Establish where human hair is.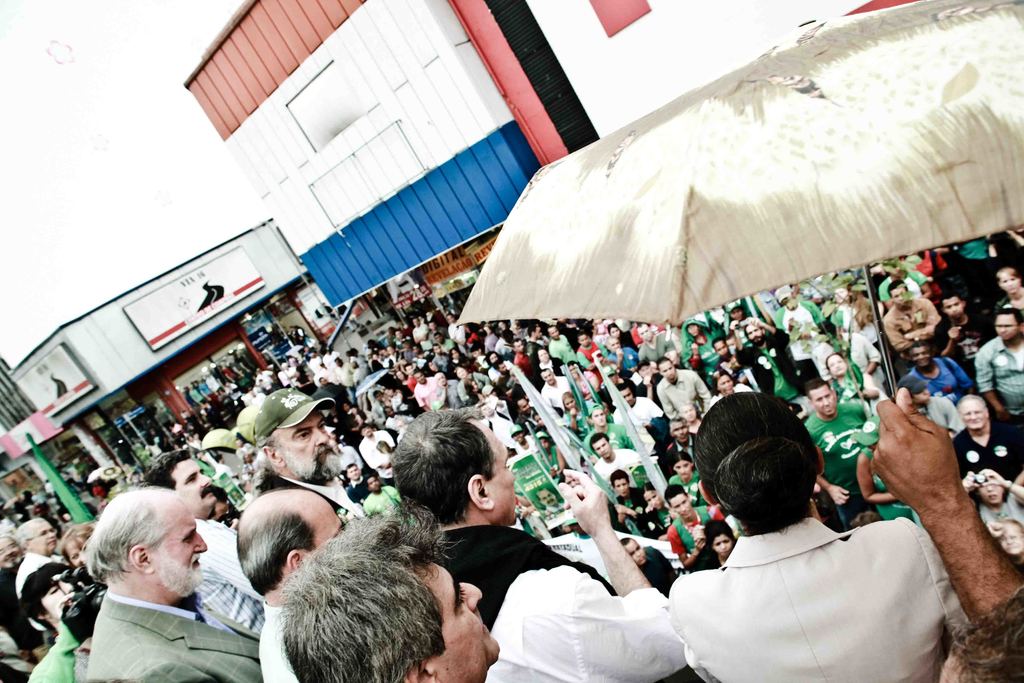
Established at box(689, 398, 818, 531).
